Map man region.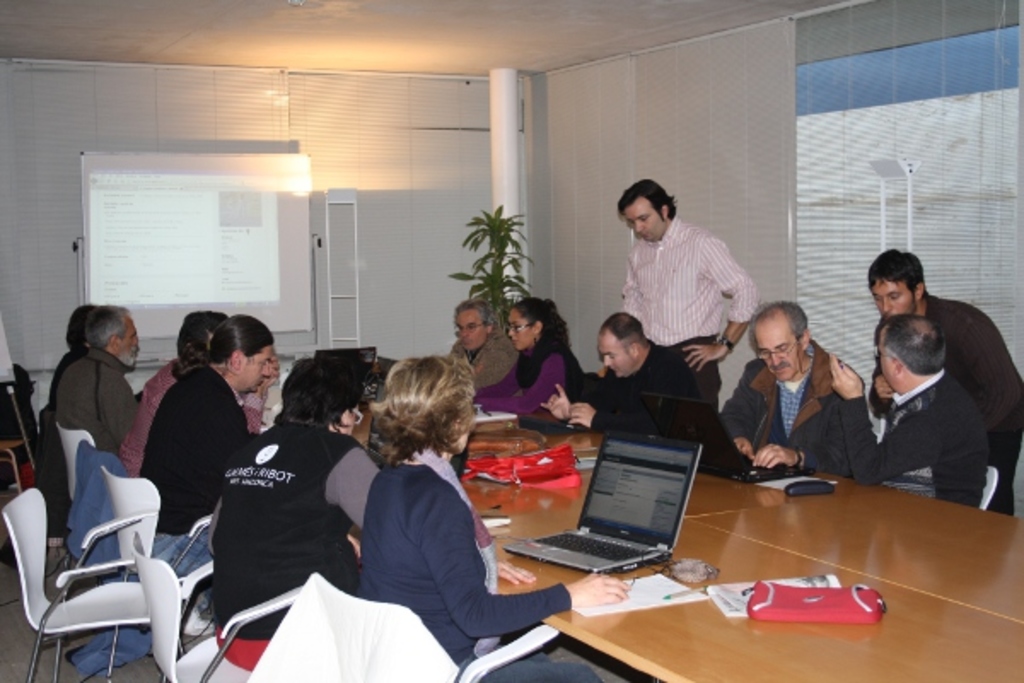
Mapped to 867, 248, 1022, 519.
